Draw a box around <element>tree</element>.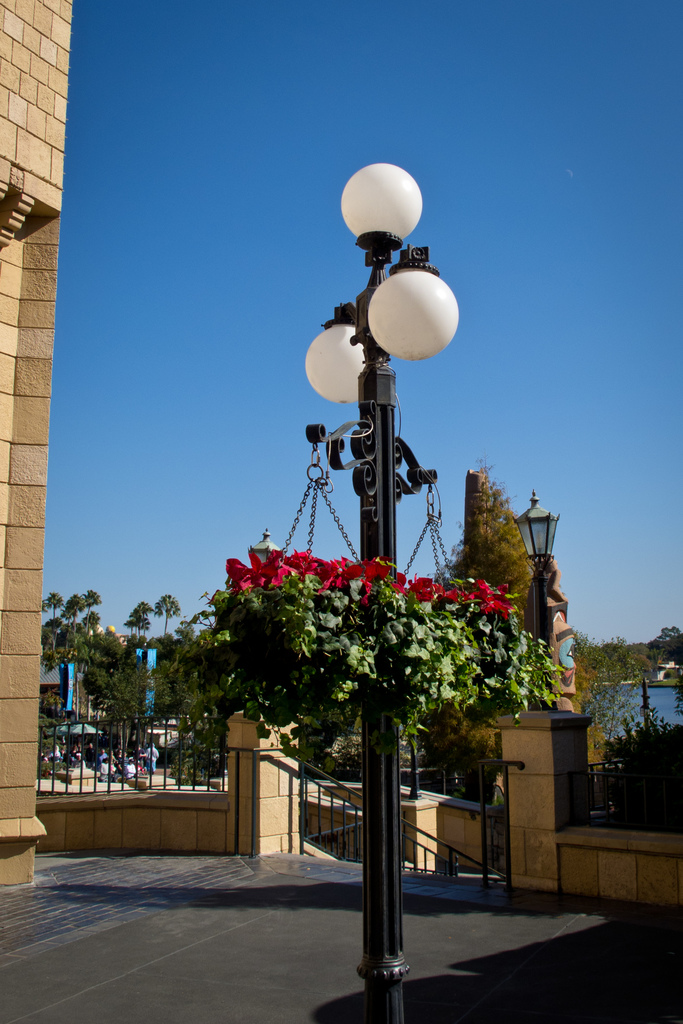
579 636 652 765.
